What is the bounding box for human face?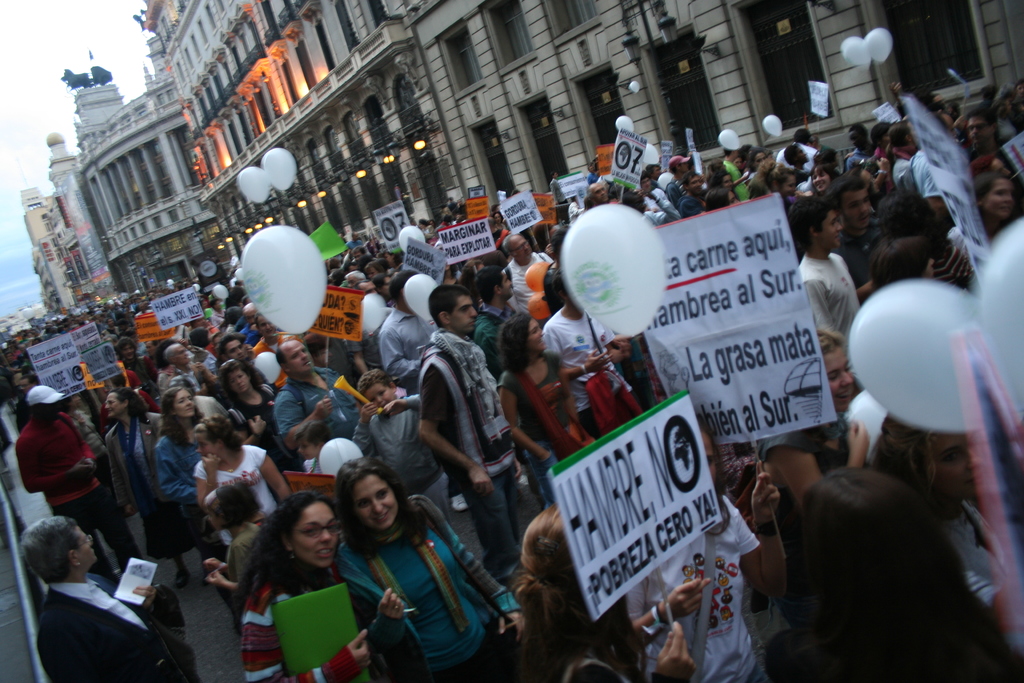
(965,115,991,149).
